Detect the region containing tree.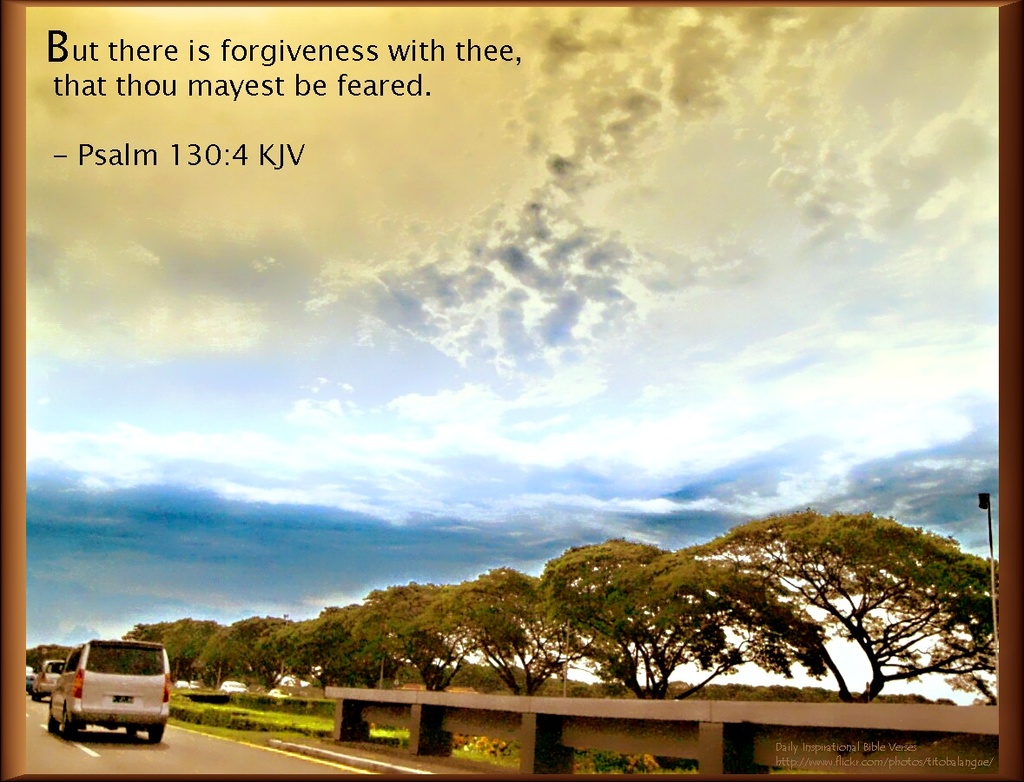
detection(637, 505, 1002, 704).
